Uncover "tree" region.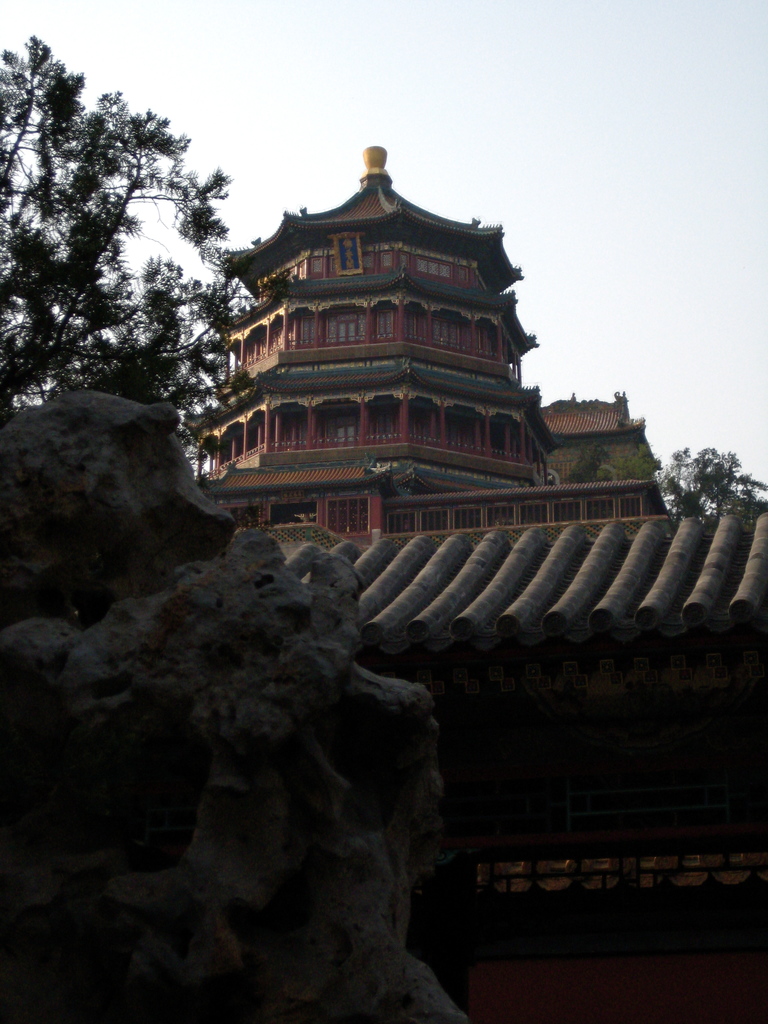
Uncovered: (left=0, top=25, right=268, bottom=490).
